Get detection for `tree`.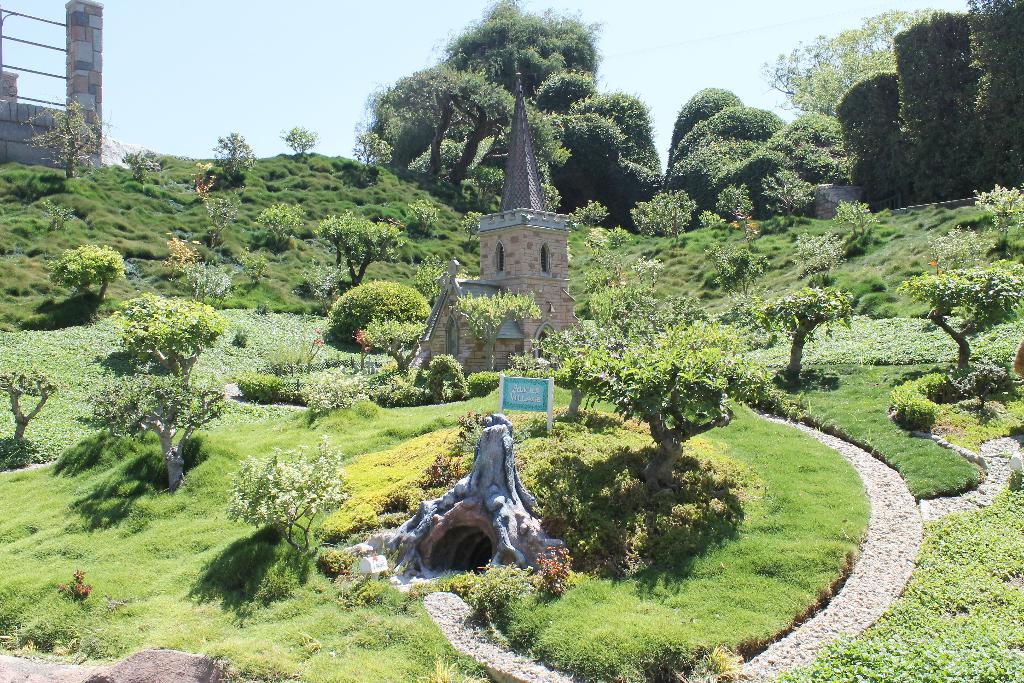
Detection: region(356, 313, 434, 379).
